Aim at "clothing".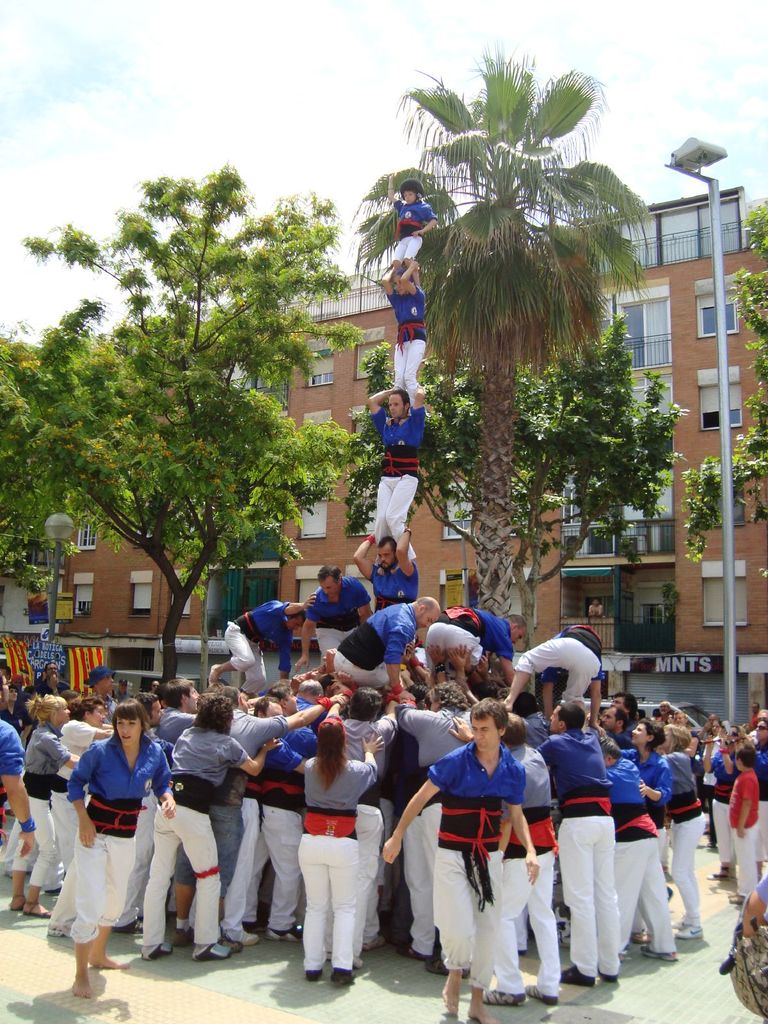
Aimed at <region>420, 745, 528, 806</region>.
